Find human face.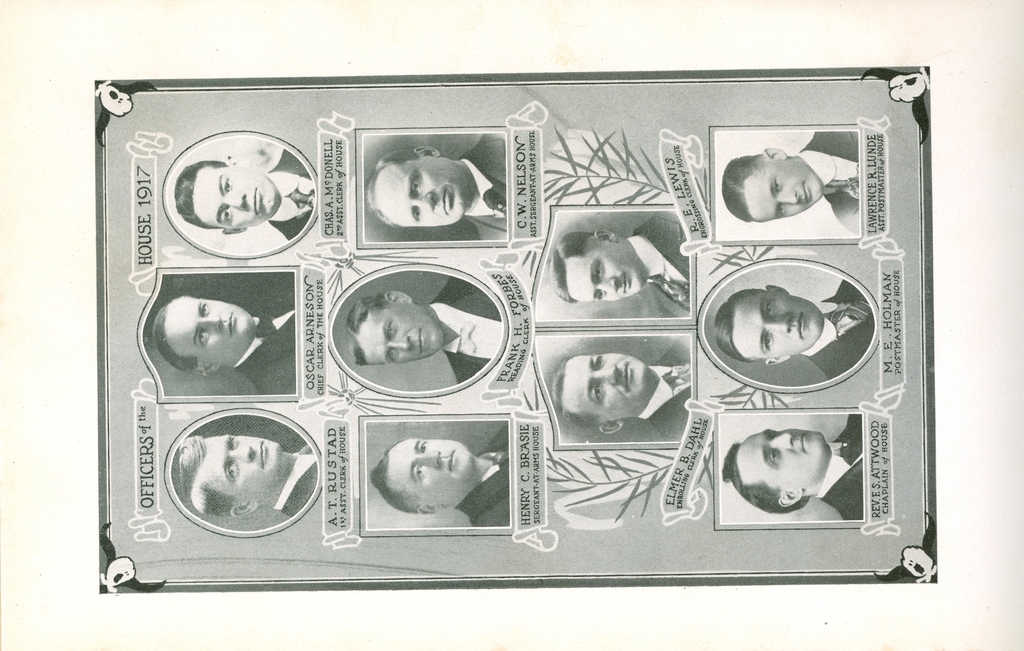
rect(189, 162, 274, 225).
